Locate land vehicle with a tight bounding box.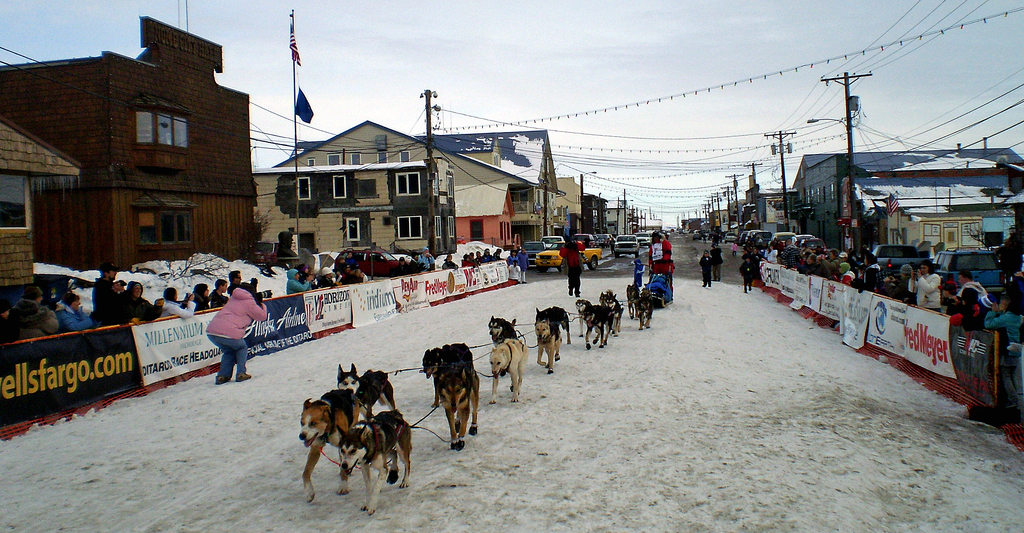
<region>687, 225, 710, 238</region>.
